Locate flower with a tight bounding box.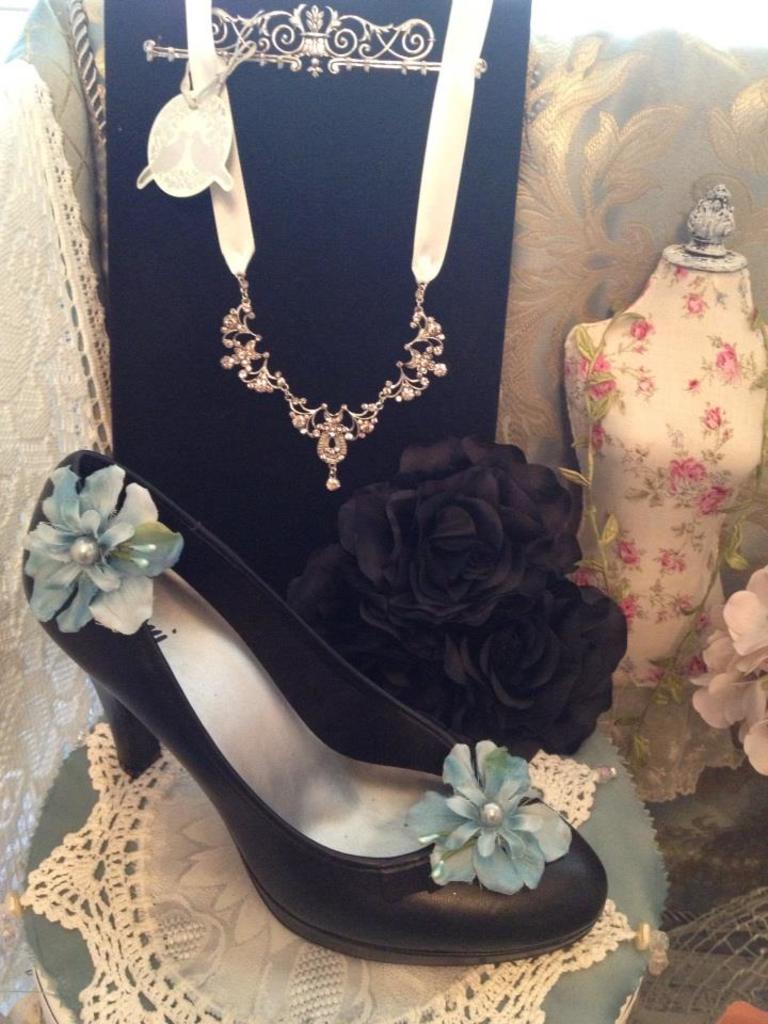
707/401/723/422.
